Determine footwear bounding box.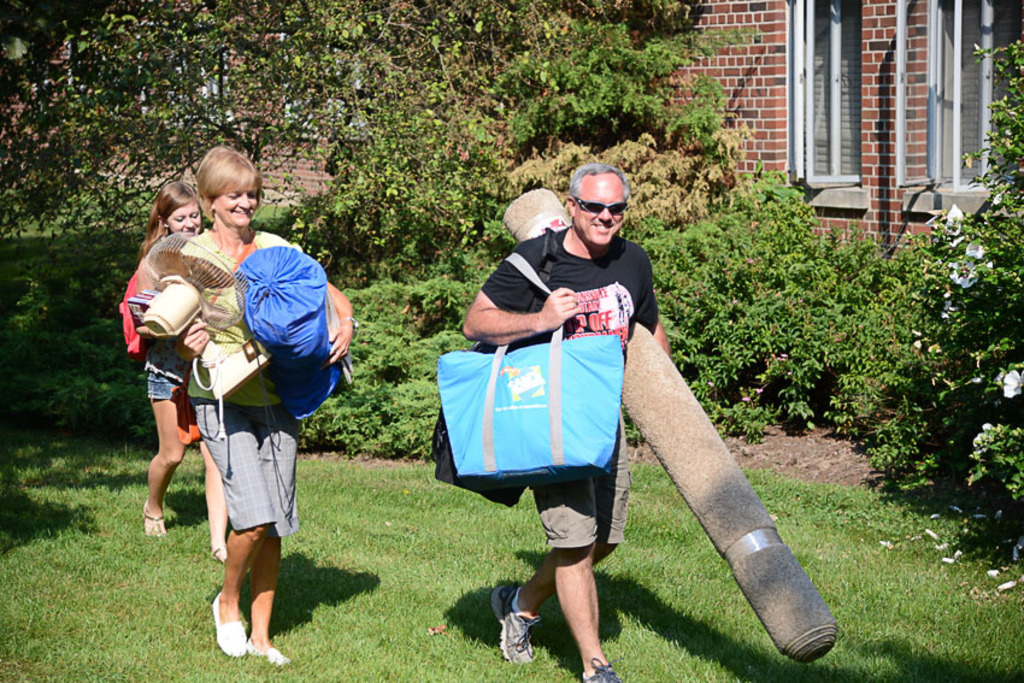
Determined: <region>575, 660, 613, 682</region>.
